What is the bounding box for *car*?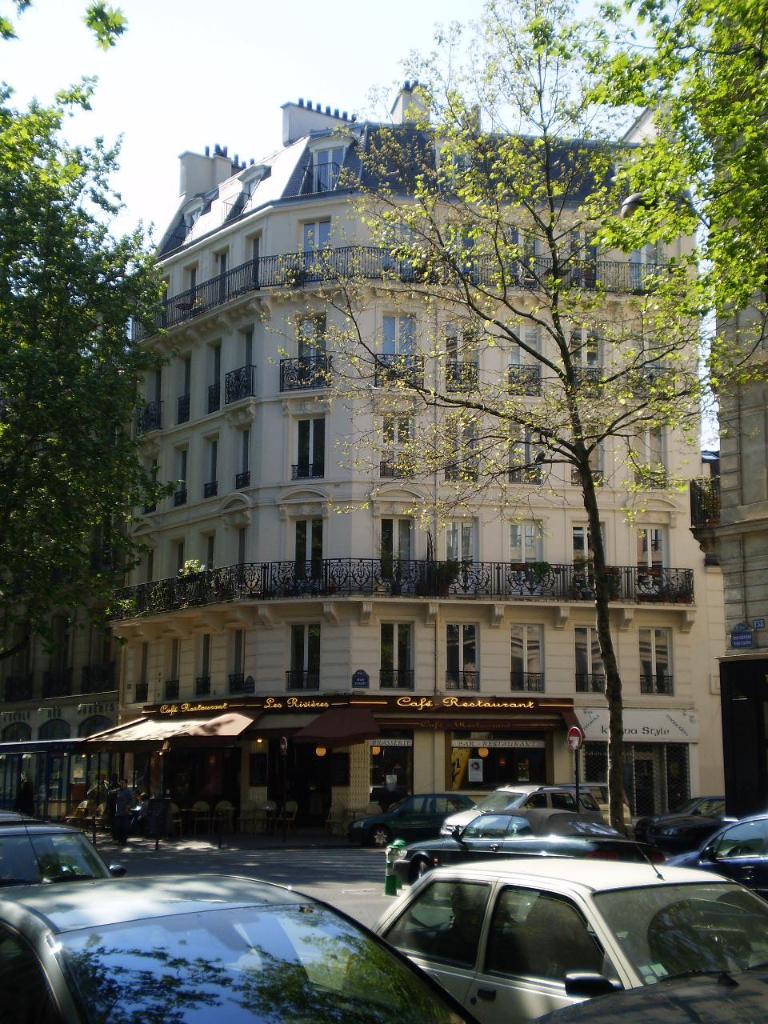
<region>350, 806, 742, 1023</region>.
